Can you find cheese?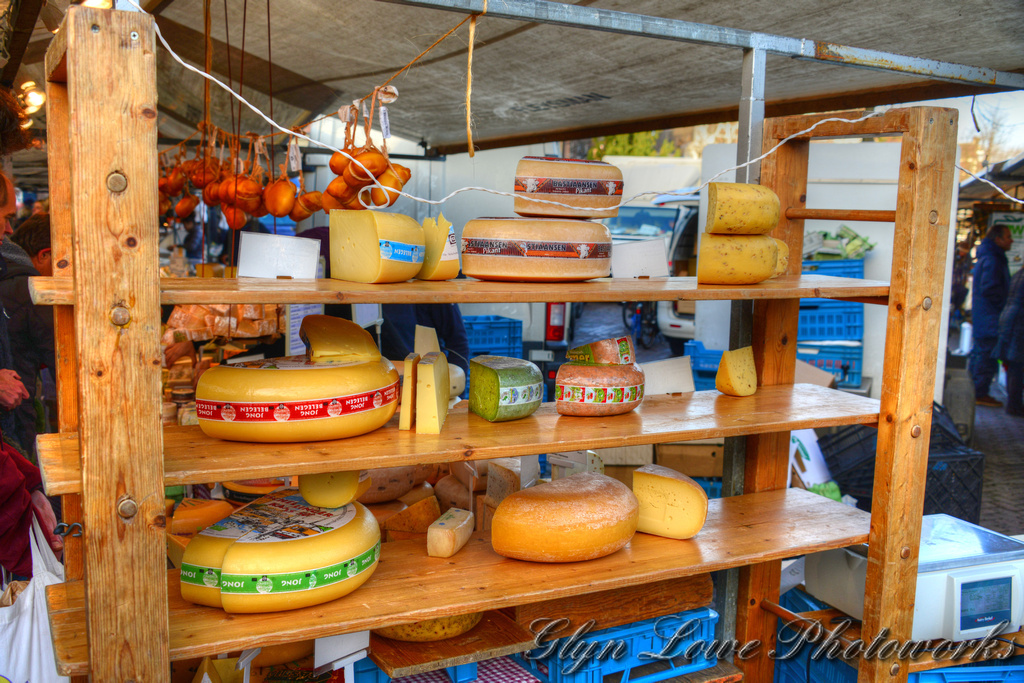
Yes, bounding box: l=419, t=214, r=461, b=284.
